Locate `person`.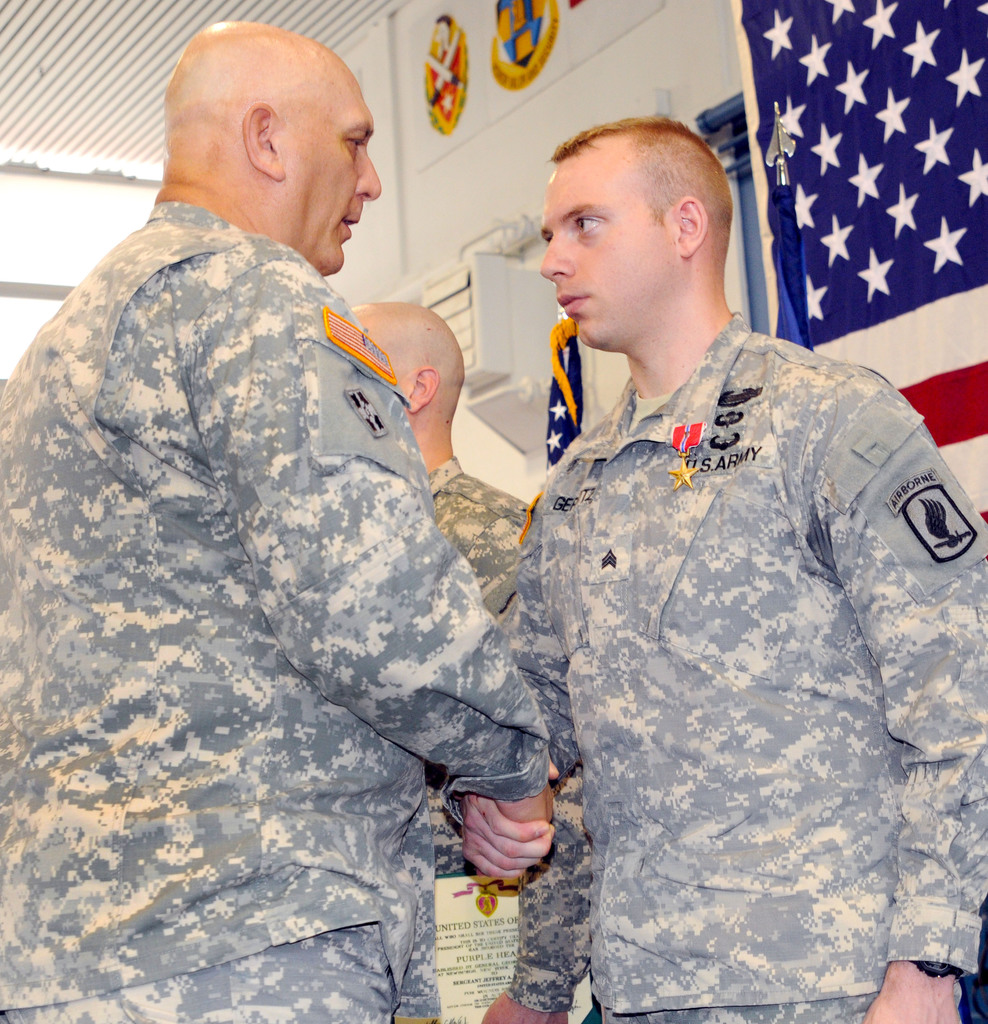
Bounding box: [355, 301, 598, 1023].
